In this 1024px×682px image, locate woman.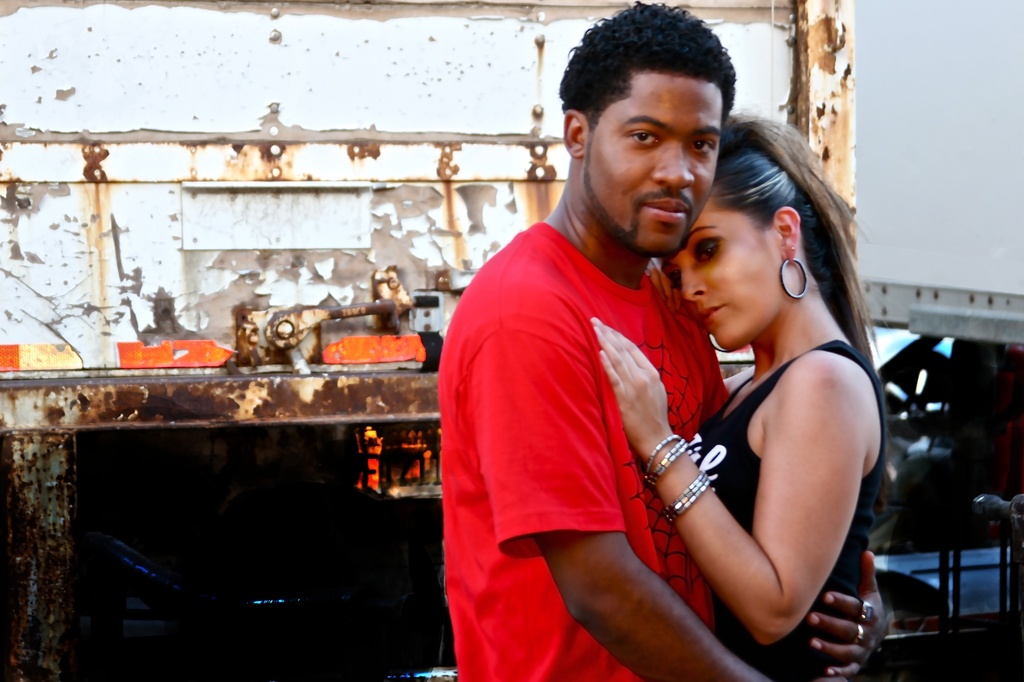
Bounding box: 593 115 883 681.
